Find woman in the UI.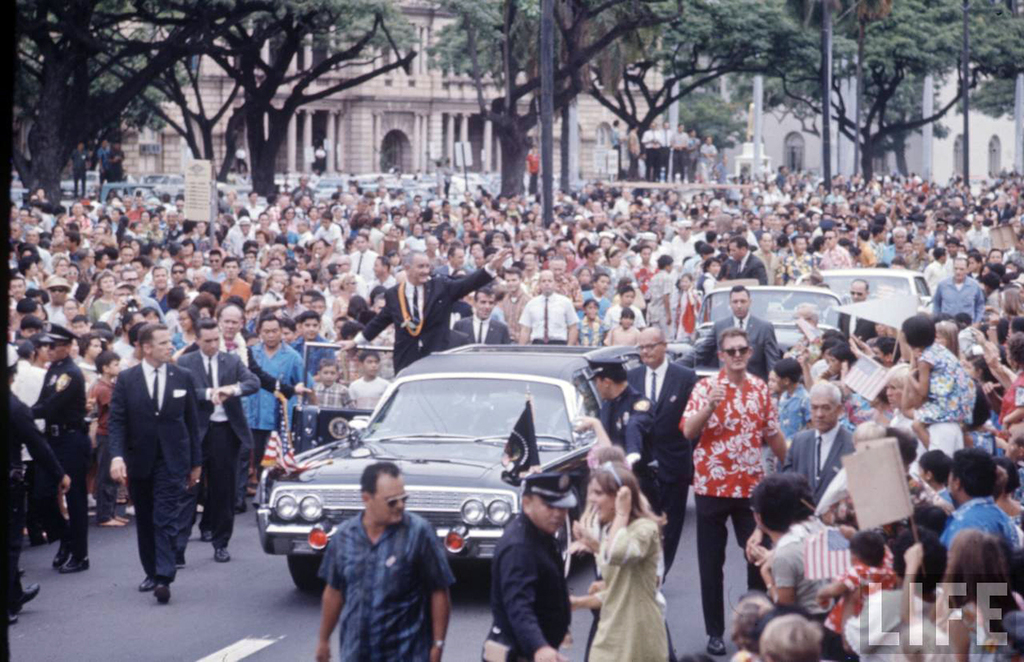
UI element at detection(49, 223, 70, 241).
